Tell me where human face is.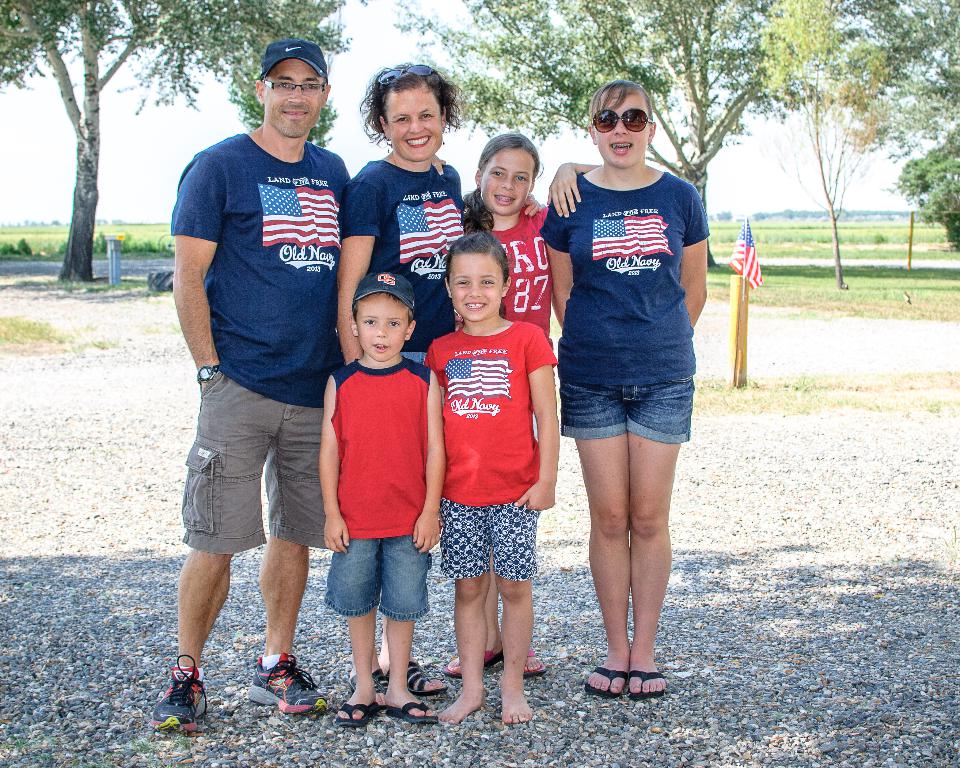
human face is at bbox(449, 254, 505, 319).
